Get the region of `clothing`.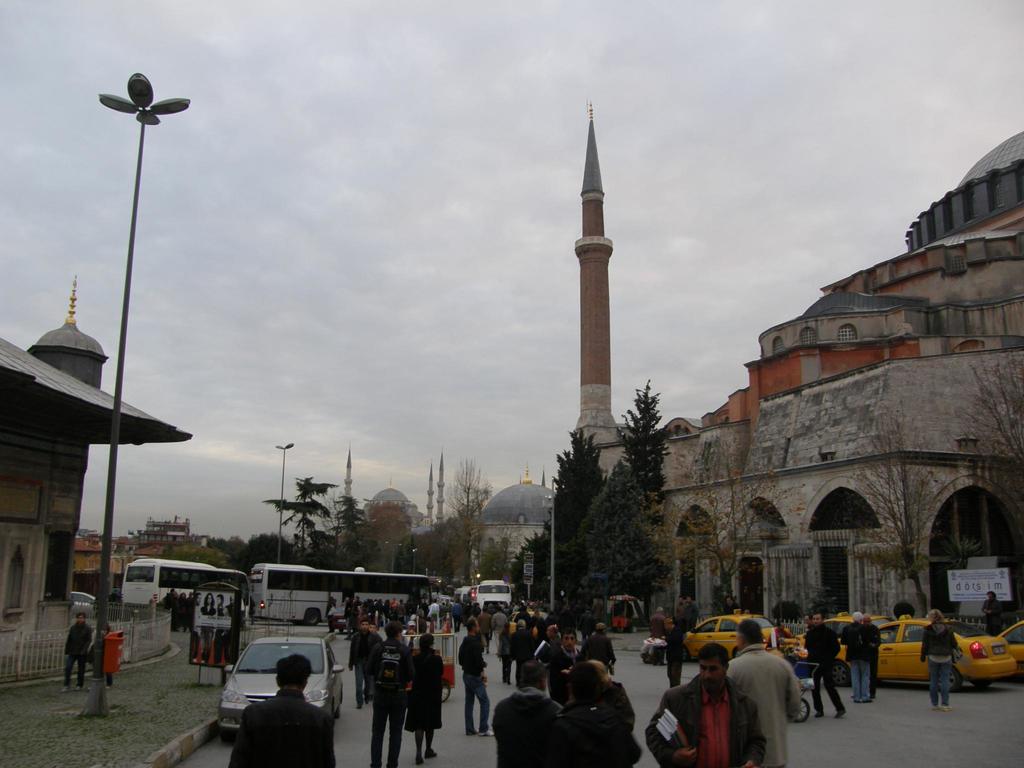
[227,687,335,767].
